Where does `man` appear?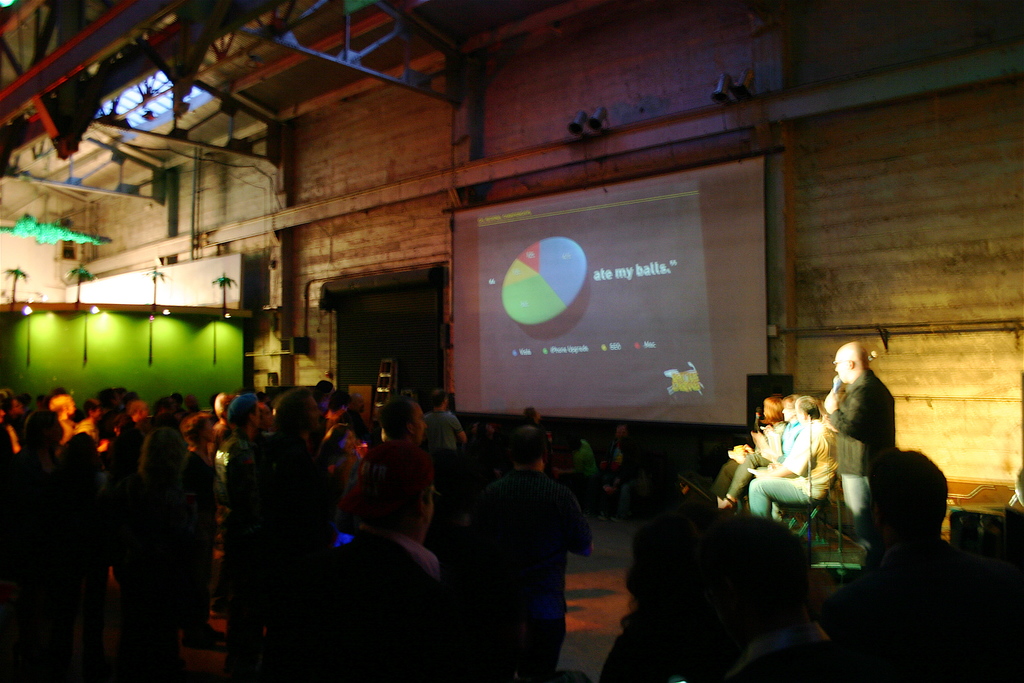
Appears at box=[303, 450, 444, 682].
